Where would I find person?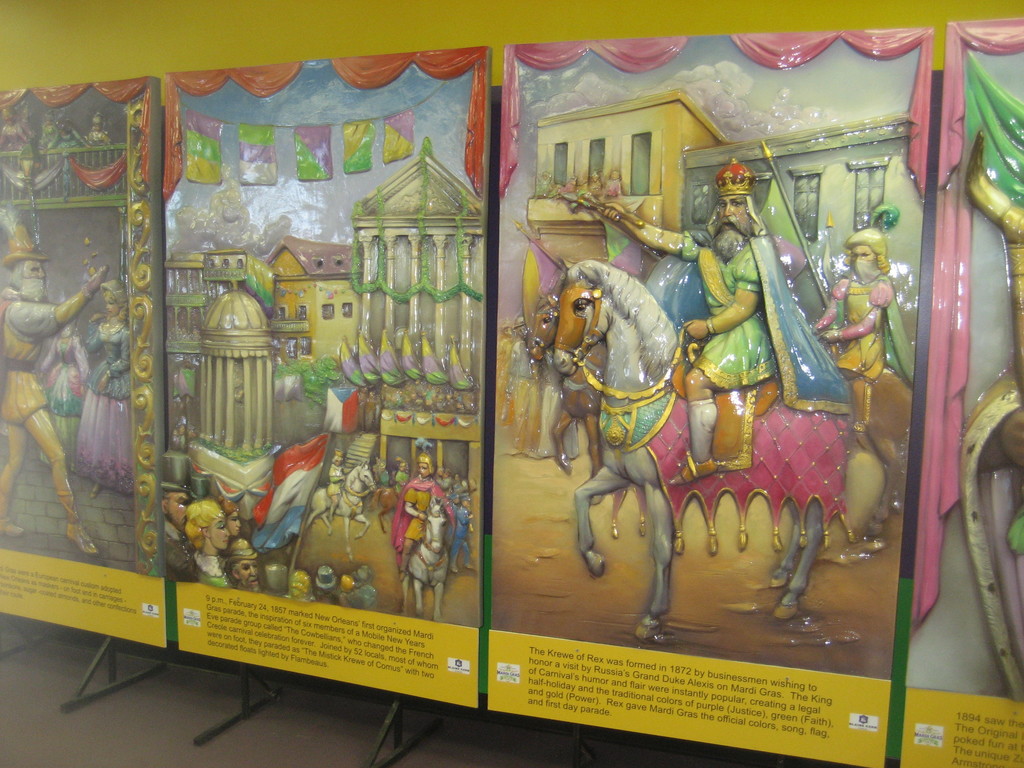
At l=164, t=486, r=195, b=577.
